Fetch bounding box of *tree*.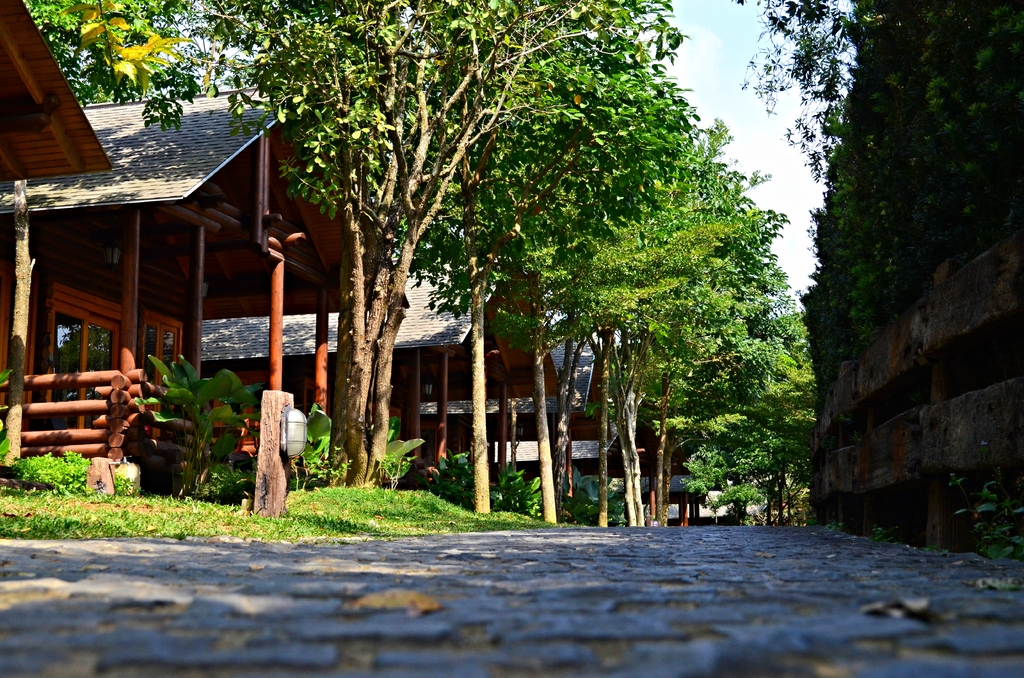
Bbox: 13, 0, 104, 111.
